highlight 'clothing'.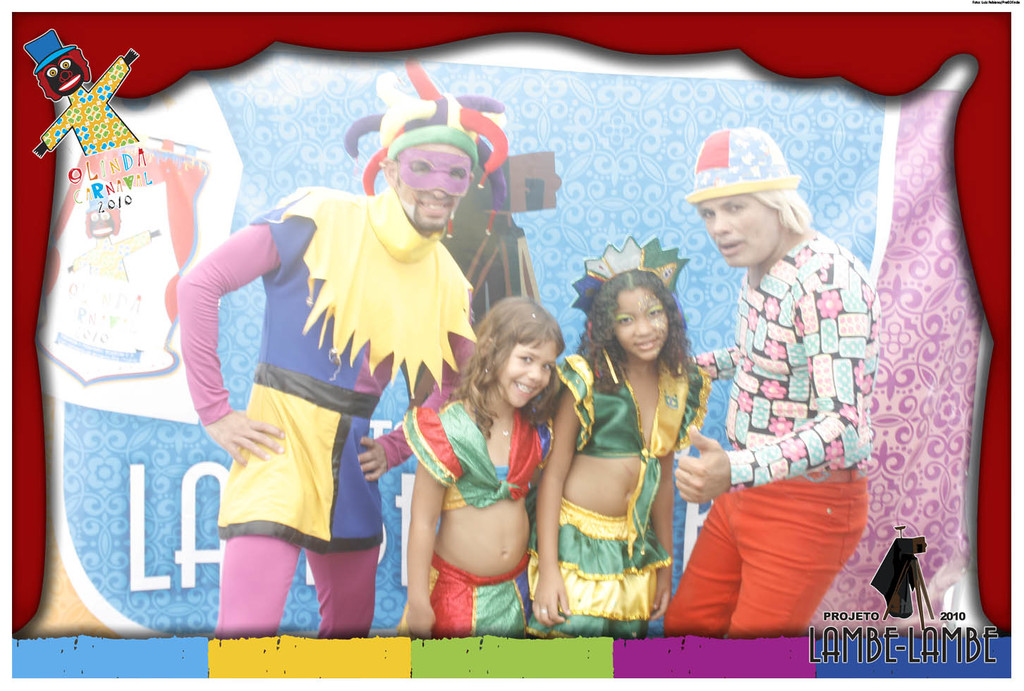
Highlighted region: region(534, 487, 659, 625).
